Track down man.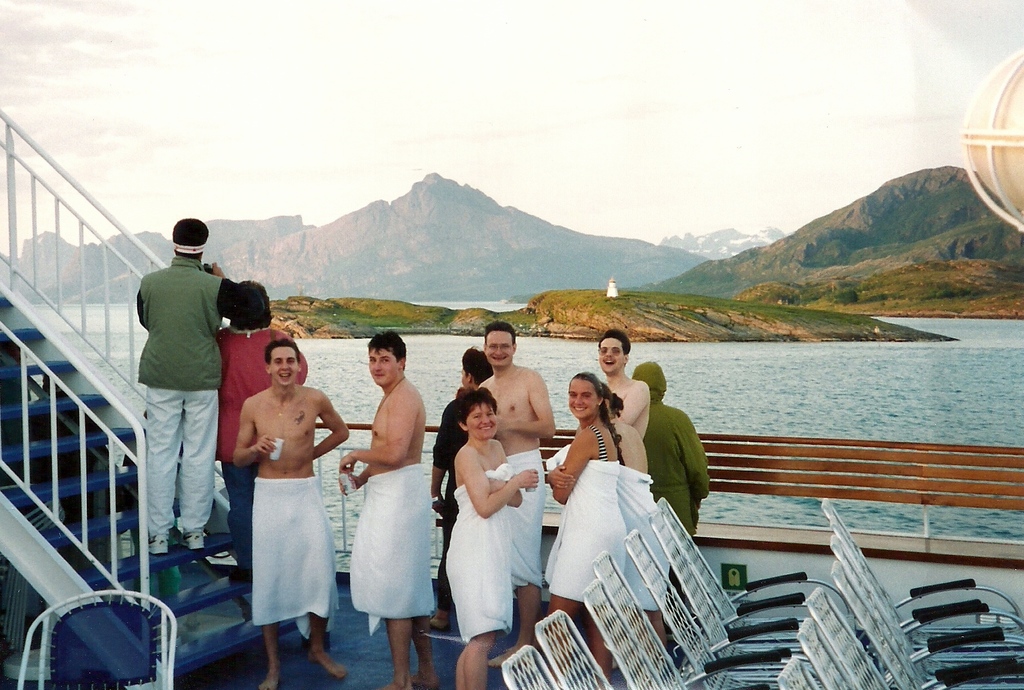
Tracked to [left=136, top=217, right=244, bottom=557].
